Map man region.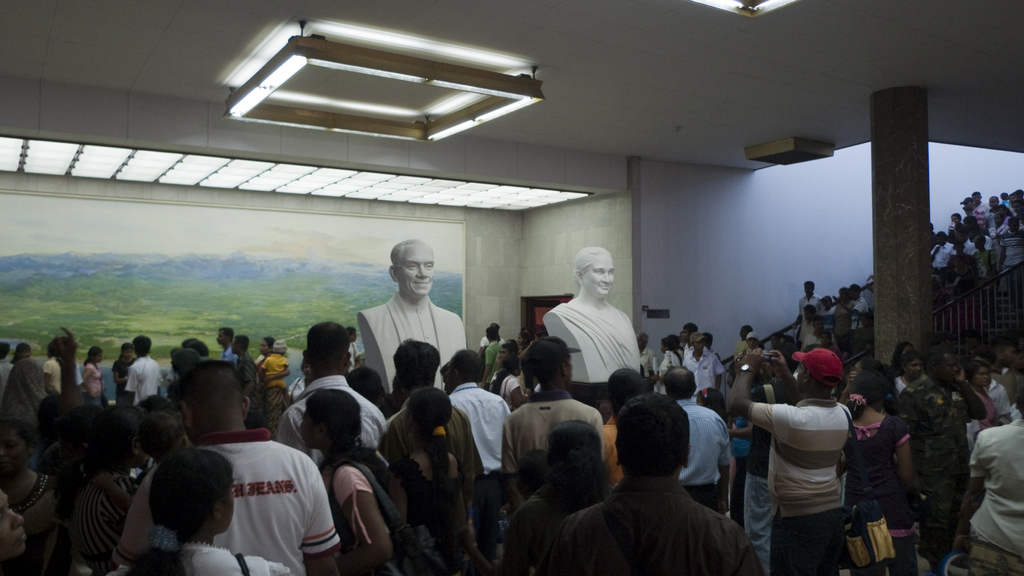
Mapped to bbox=[119, 358, 364, 575].
